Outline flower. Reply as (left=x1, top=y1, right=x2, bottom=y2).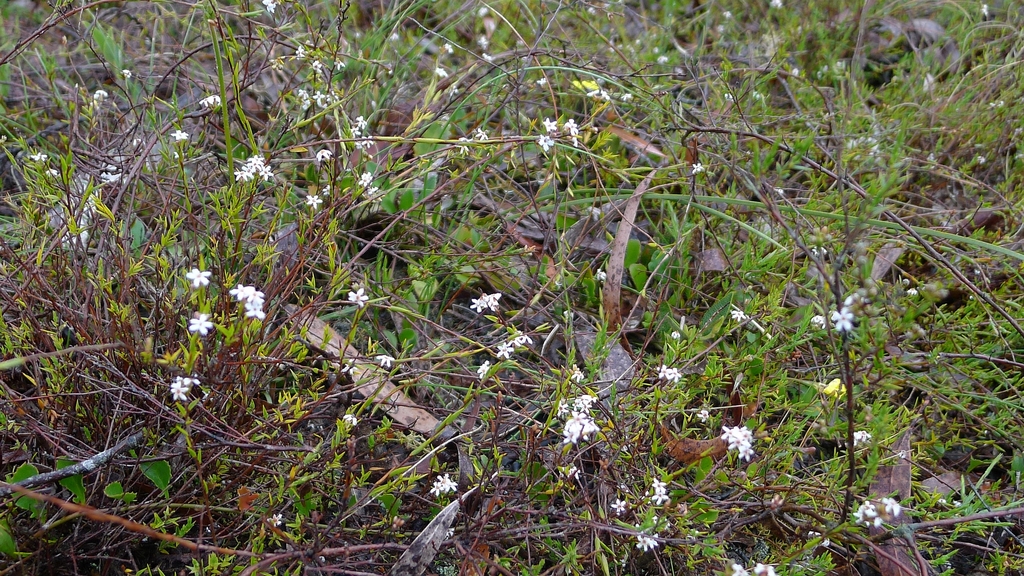
(left=656, top=362, right=673, bottom=378).
